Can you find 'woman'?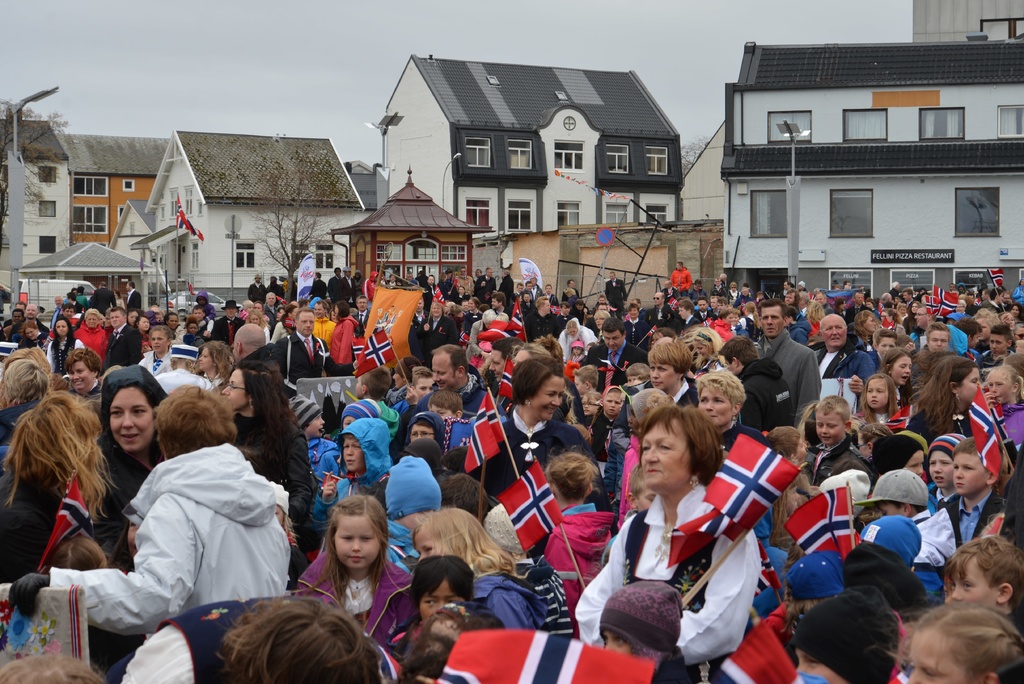
Yes, bounding box: left=899, top=599, right=1023, bottom=683.
